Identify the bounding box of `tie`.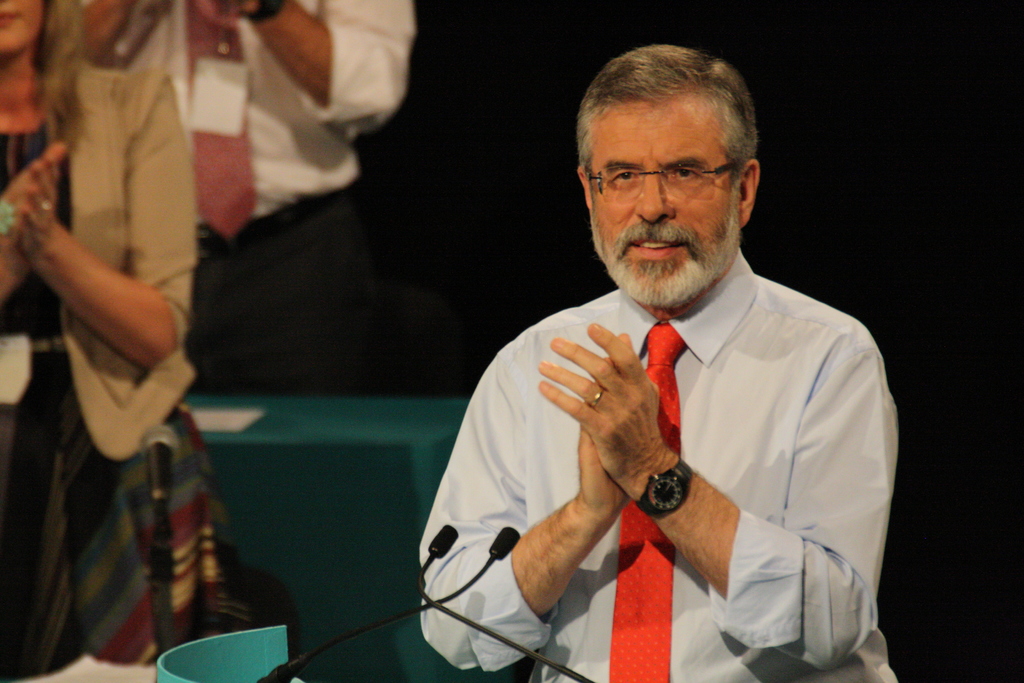
bbox=(187, 0, 259, 235).
